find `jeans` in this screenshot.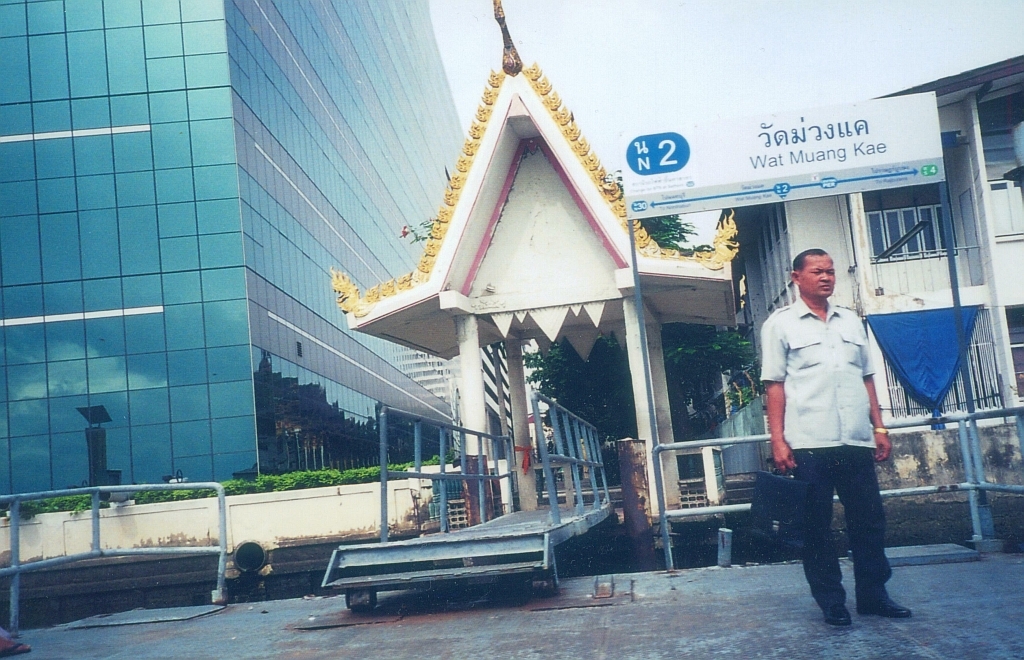
The bounding box for `jeans` is left=769, top=444, right=907, bottom=635.
